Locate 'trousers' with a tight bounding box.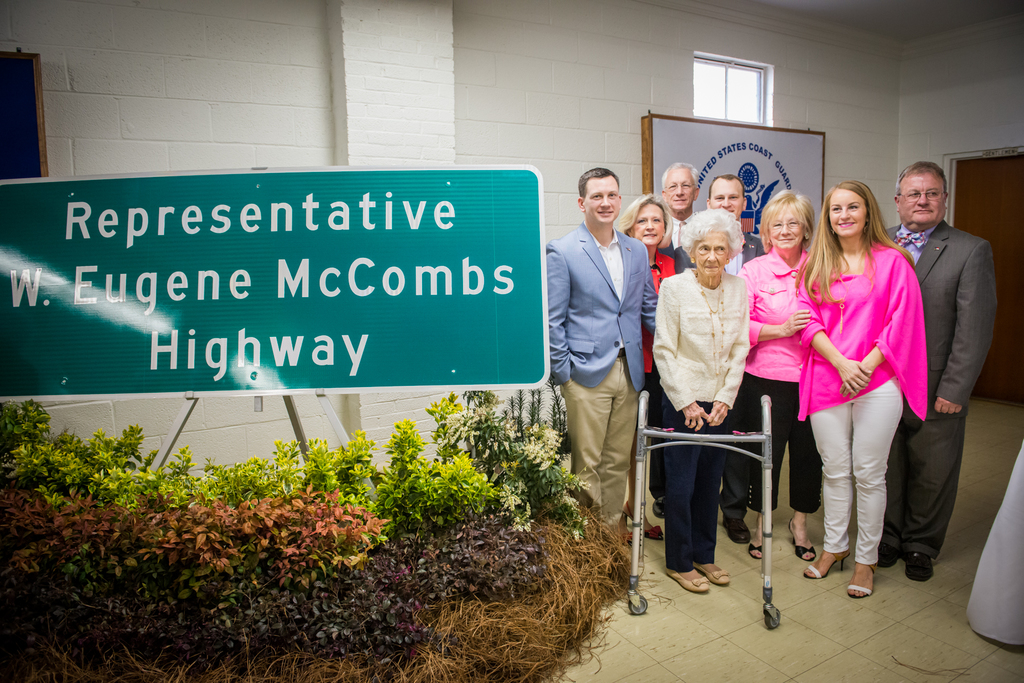
[884,419,965,560].
